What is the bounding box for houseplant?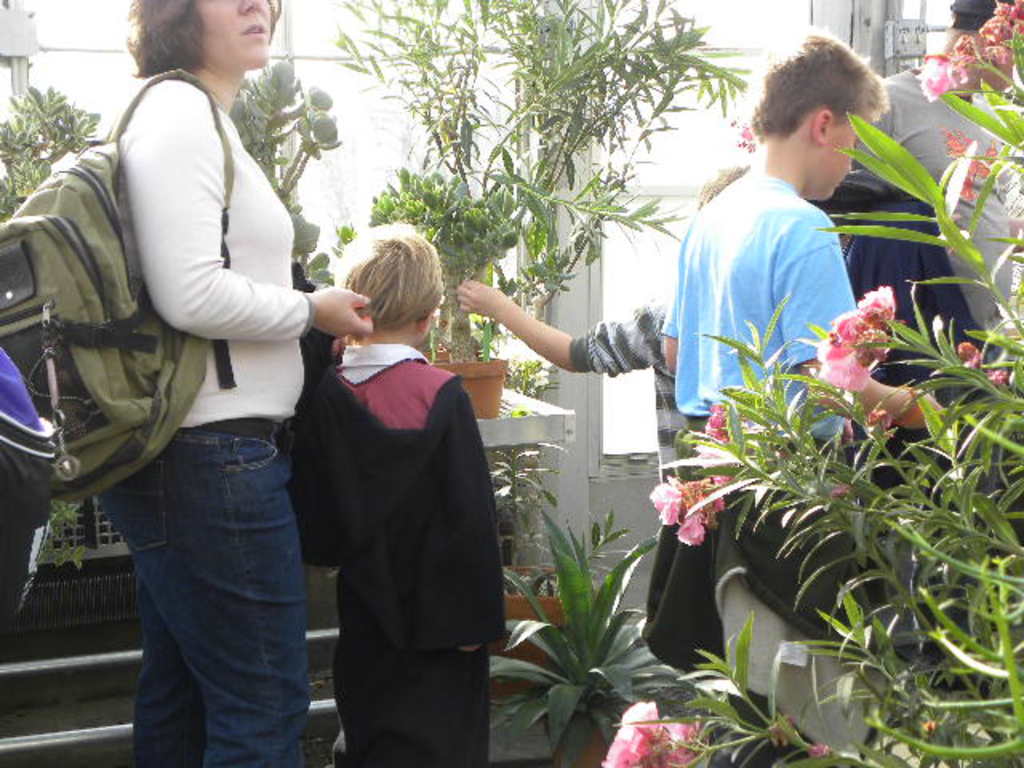
[left=362, top=162, right=531, bottom=413].
